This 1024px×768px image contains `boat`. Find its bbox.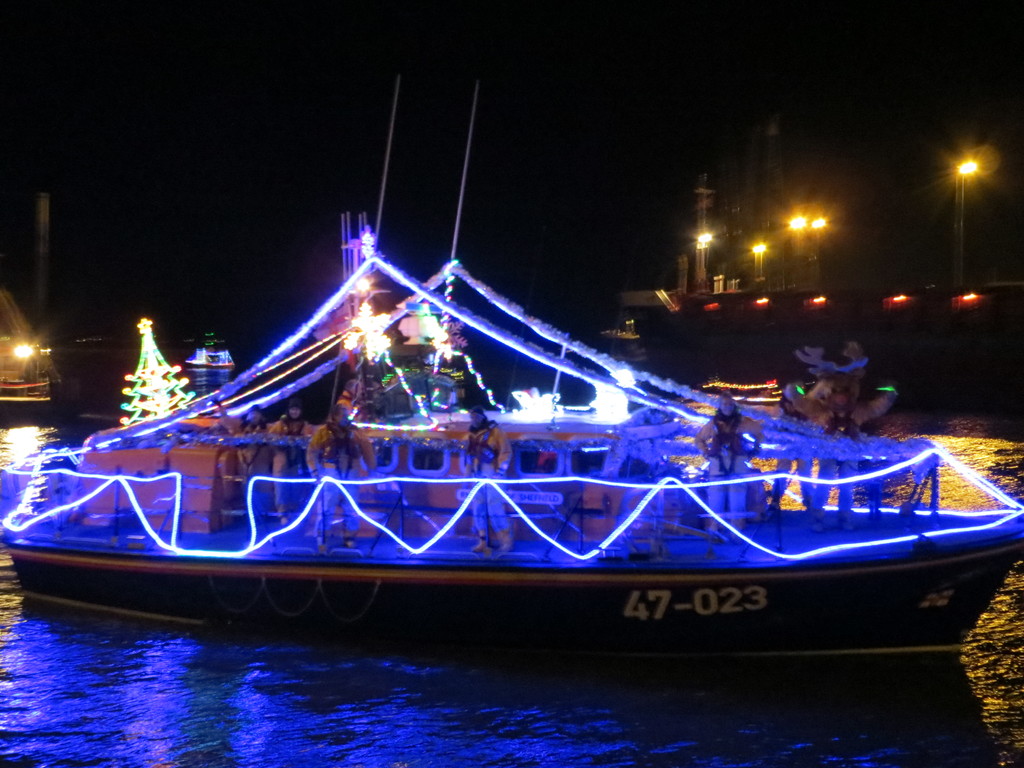
locate(181, 331, 236, 365).
